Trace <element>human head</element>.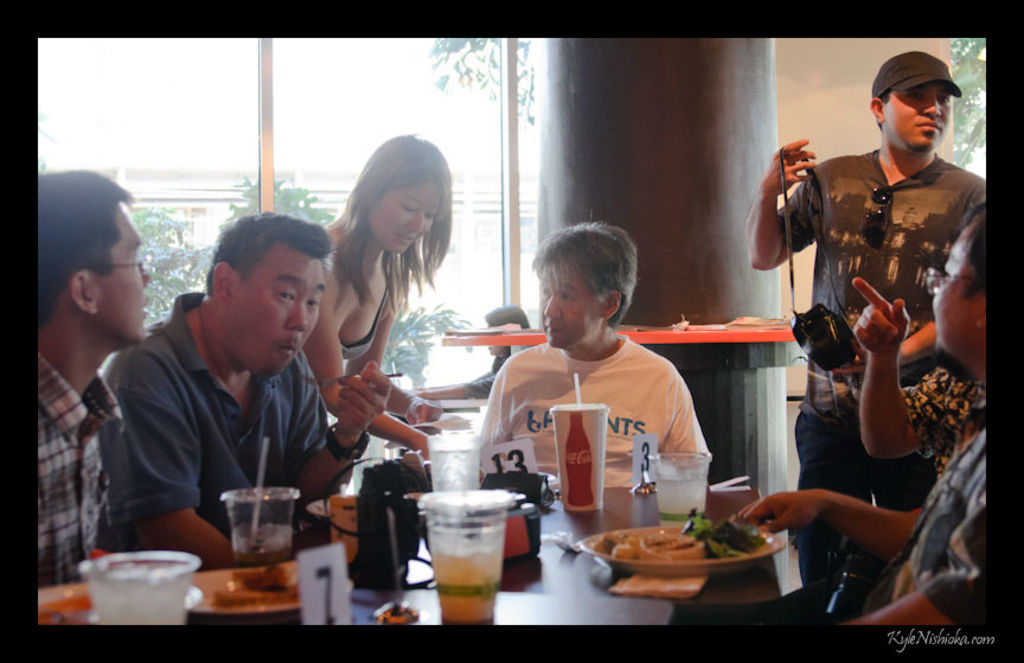
Traced to 201:211:328:380.
